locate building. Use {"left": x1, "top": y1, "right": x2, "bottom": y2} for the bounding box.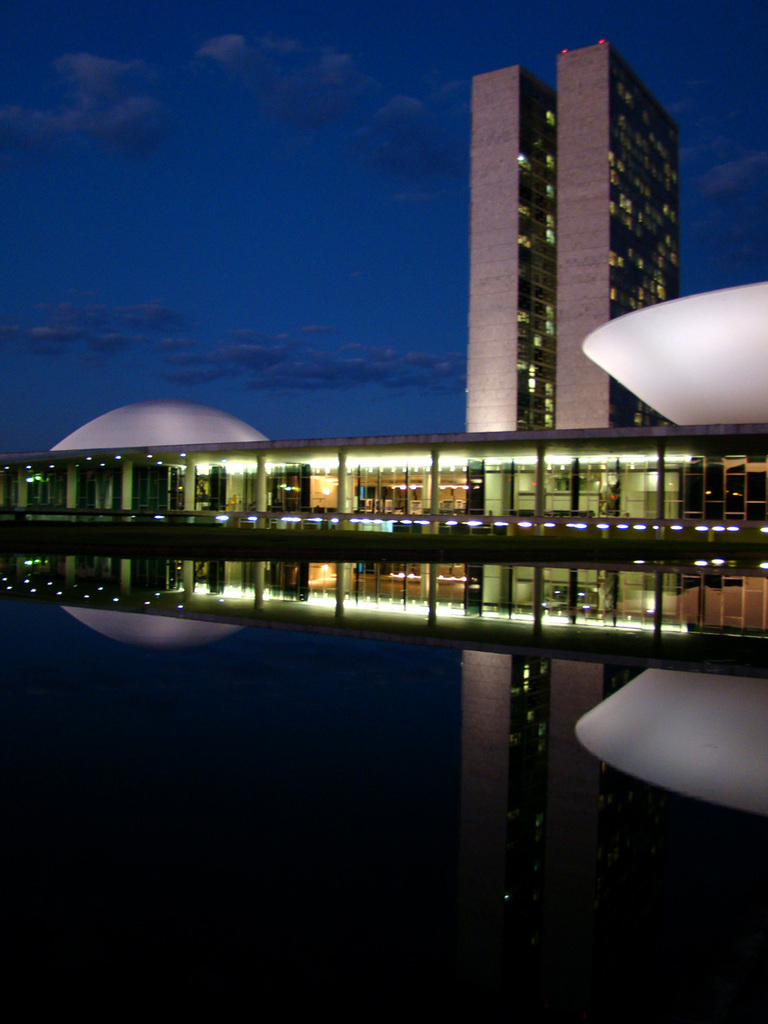
{"left": 469, "top": 62, "right": 551, "bottom": 429}.
